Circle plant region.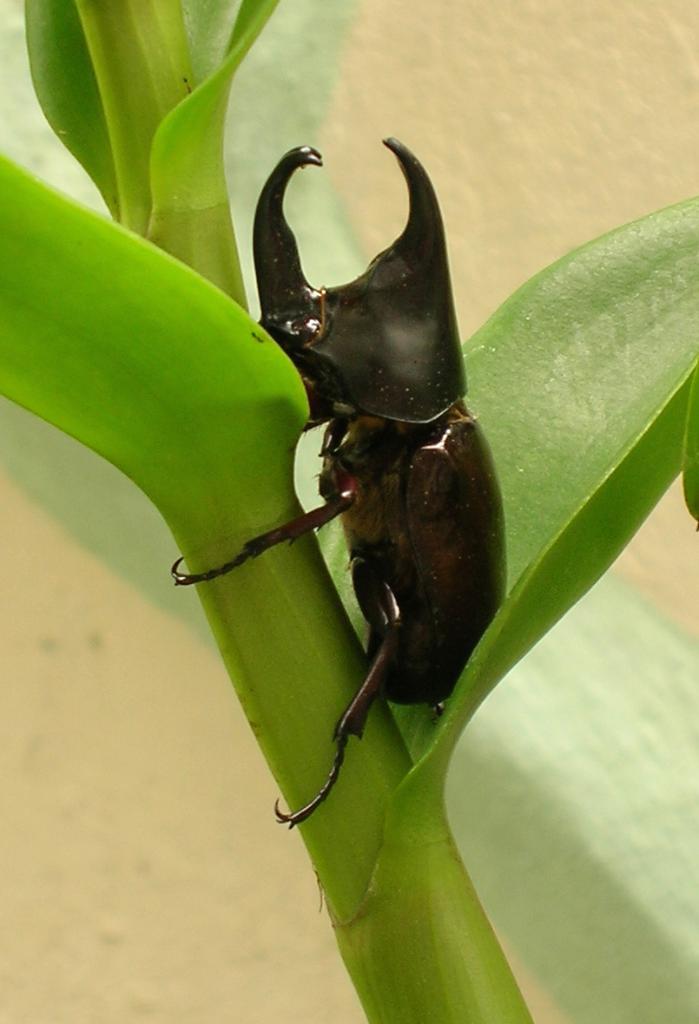
Region: l=17, t=0, r=649, b=981.
